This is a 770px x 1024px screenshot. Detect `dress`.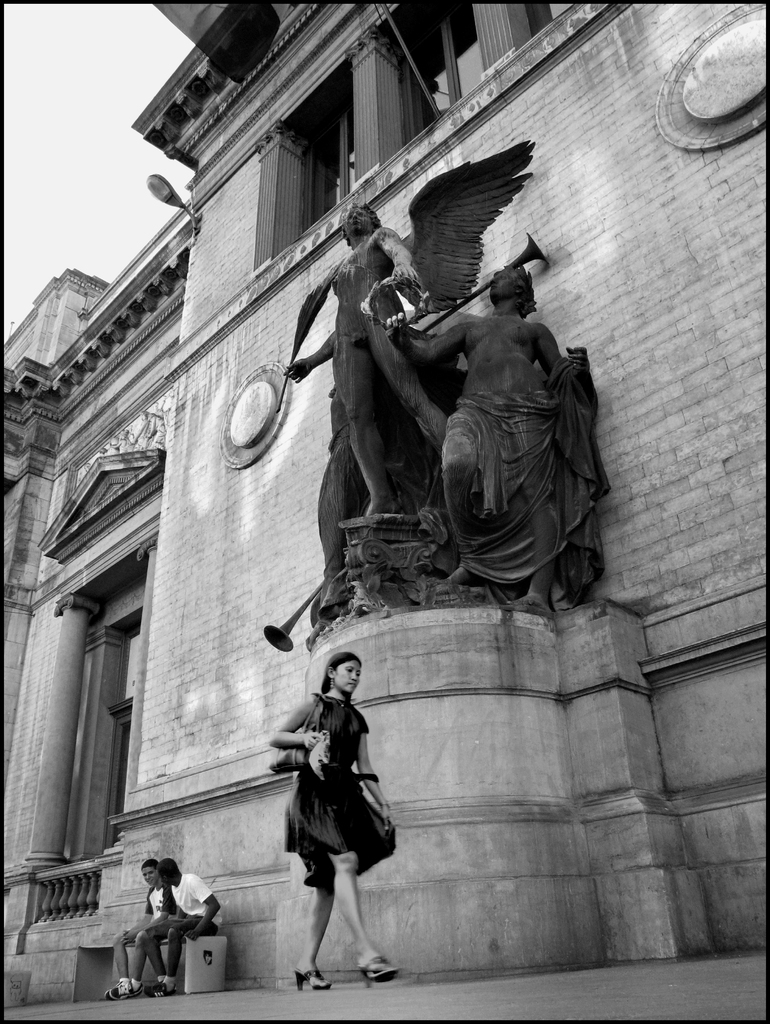
bbox=(282, 708, 388, 871).
